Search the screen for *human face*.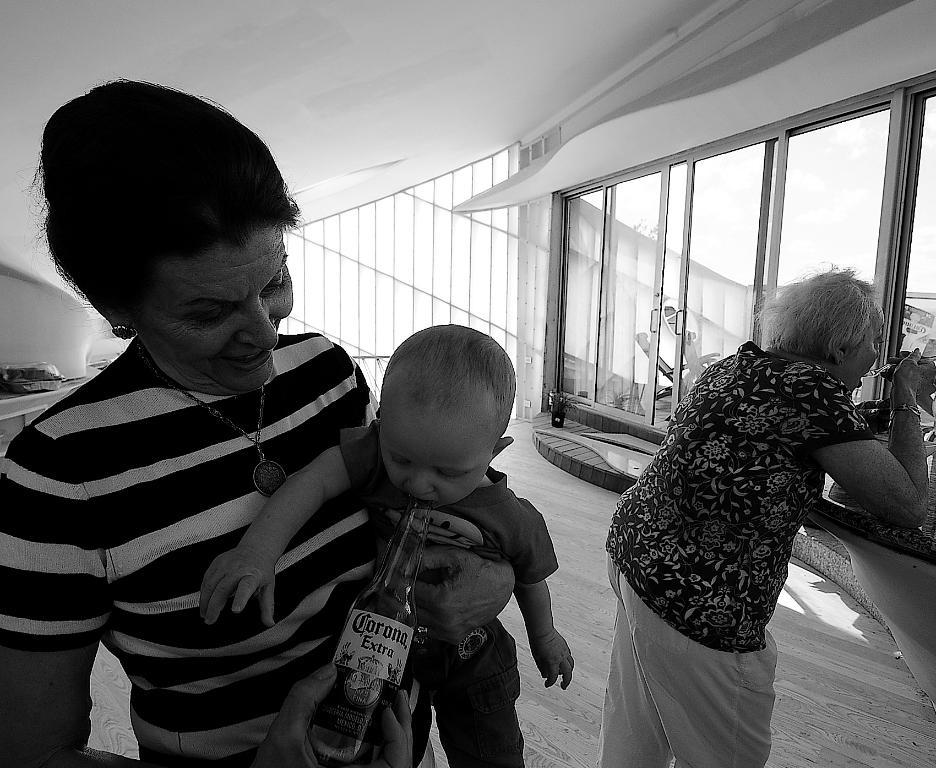
Found at 380,418,487,505.
